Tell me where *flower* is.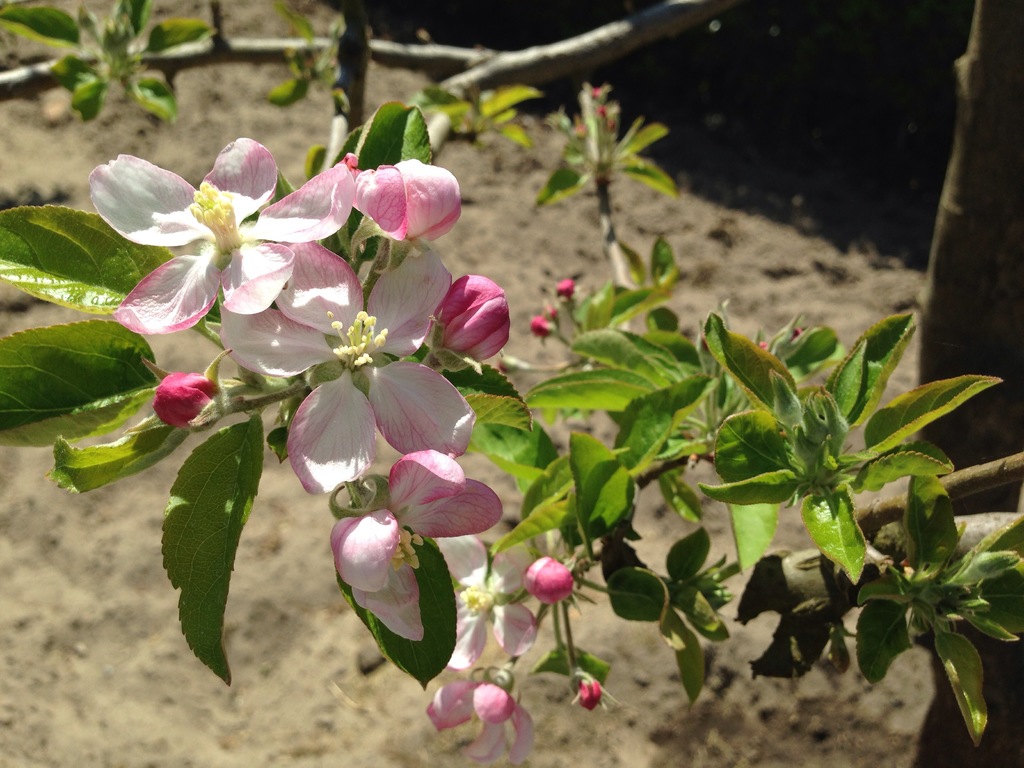
*flower* is at [left=328, top=445, right=499, bottom=643].
